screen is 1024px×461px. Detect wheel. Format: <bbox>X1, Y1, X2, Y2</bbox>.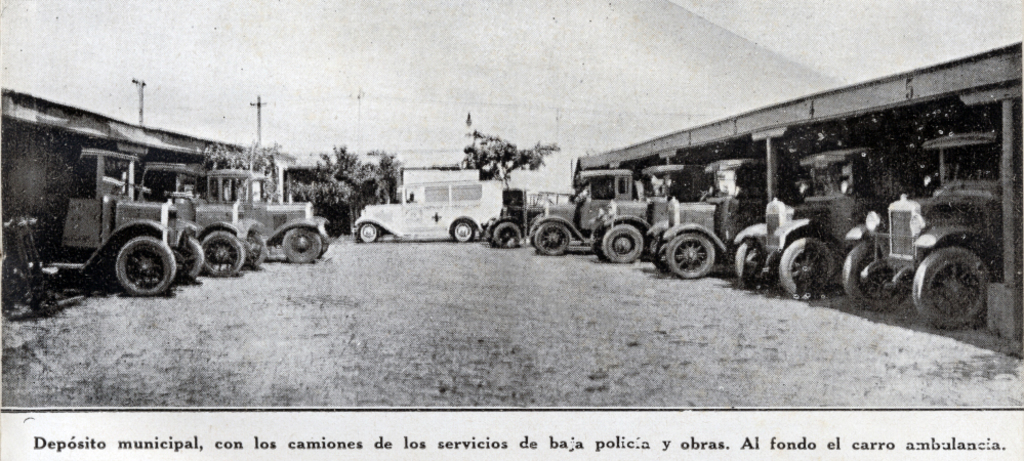
<bbox>358, 224, 380, 245</bbox>.
